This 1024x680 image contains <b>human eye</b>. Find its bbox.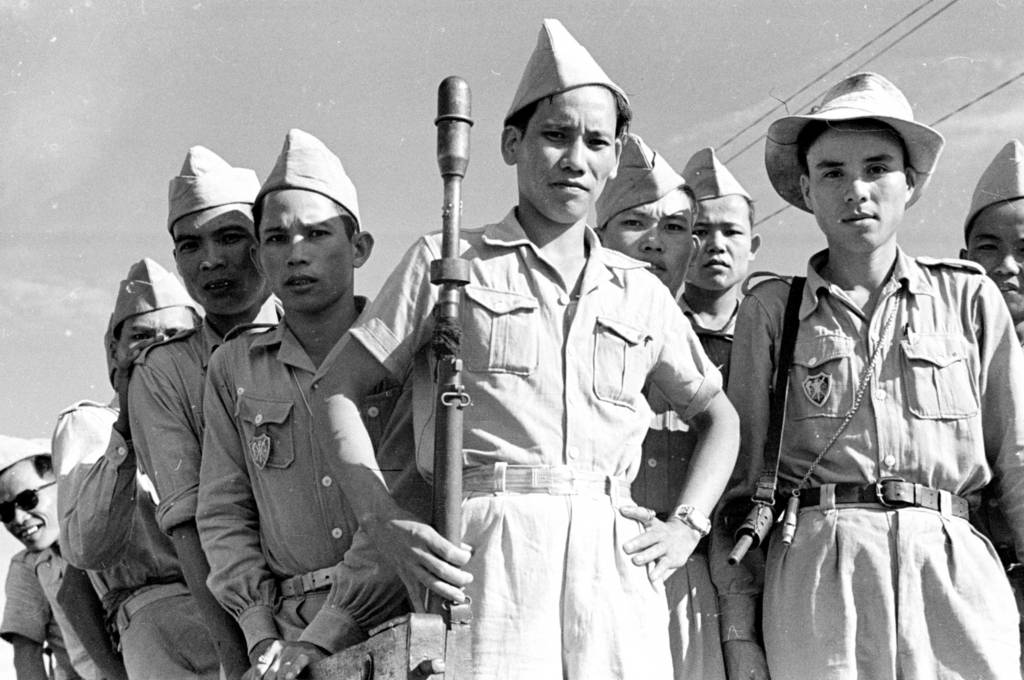
Rect(662, 216, 689, 235).
